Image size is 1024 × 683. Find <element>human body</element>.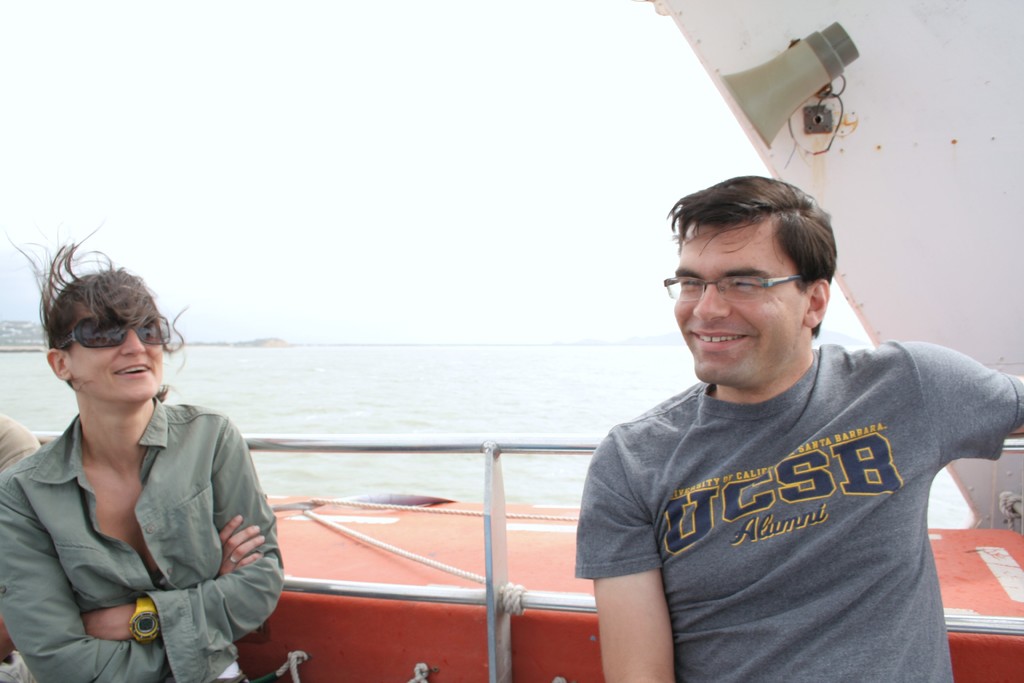
[586,172,1020,682].
